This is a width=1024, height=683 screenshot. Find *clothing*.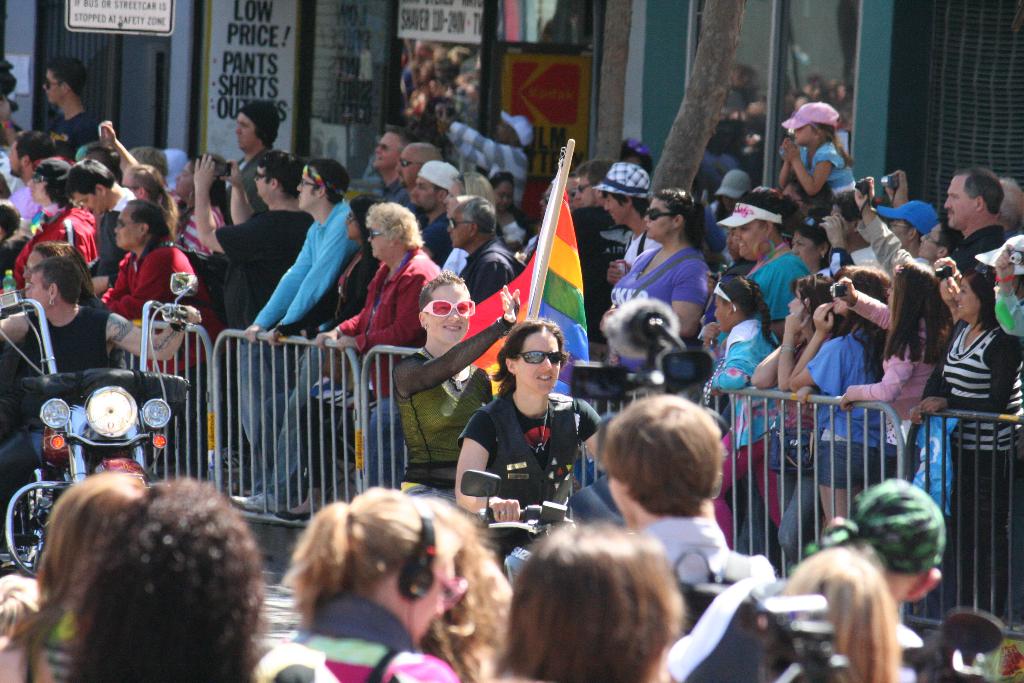
Bounding box: 441,119,531,204.
